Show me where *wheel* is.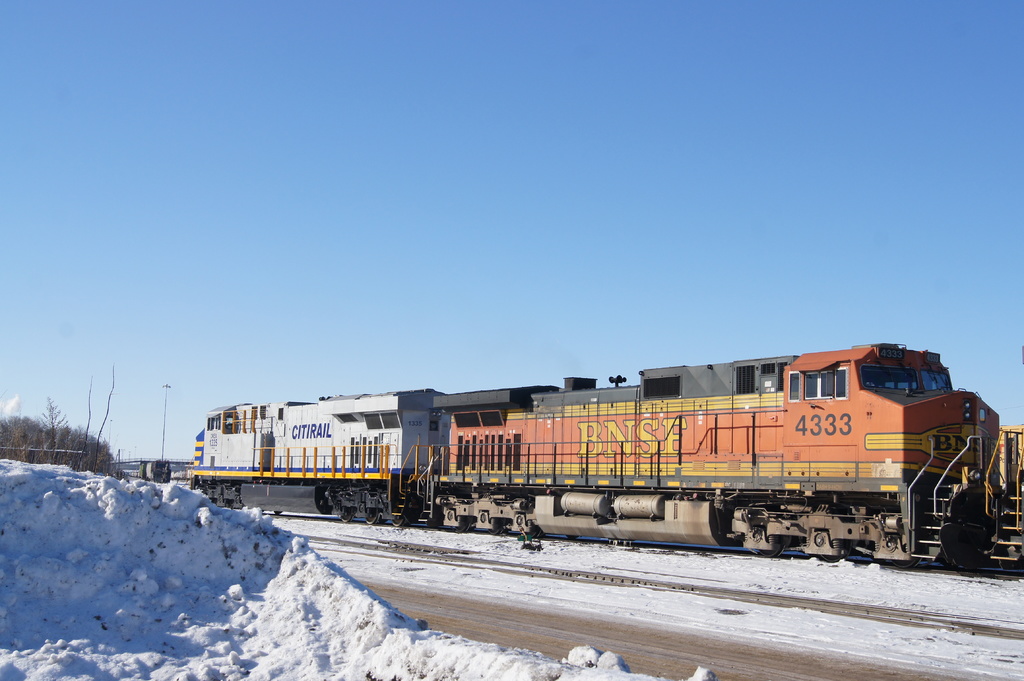
*wheel* is at {"left": 391, "top": 513, "right": 408, "bottom": 530}.
